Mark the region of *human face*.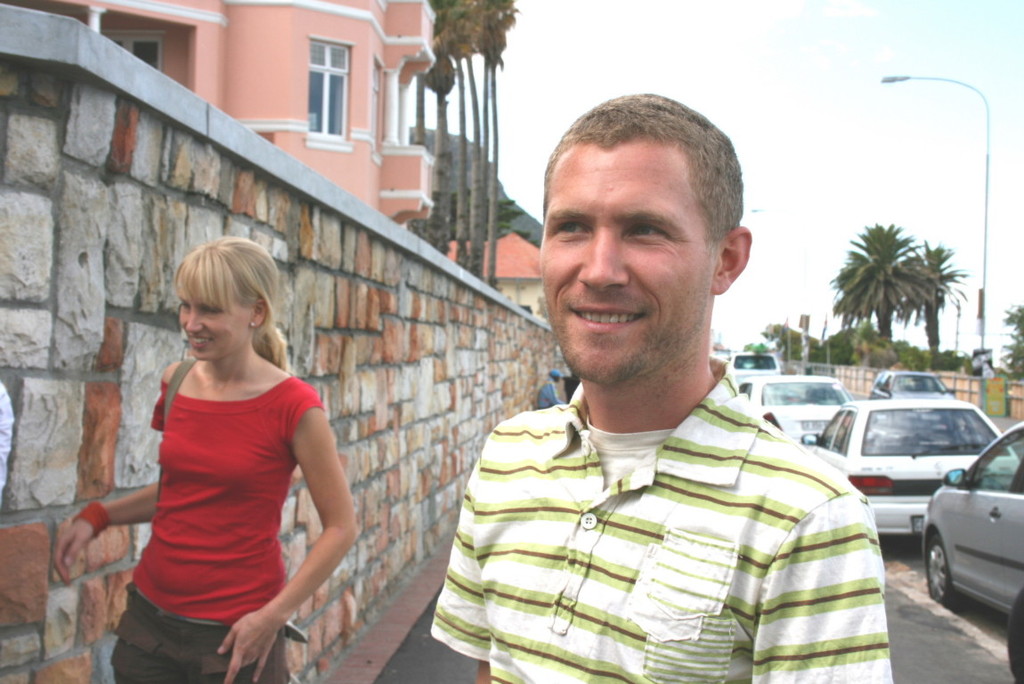
Region: (left=532, top=142, right=715, bottom=393).
